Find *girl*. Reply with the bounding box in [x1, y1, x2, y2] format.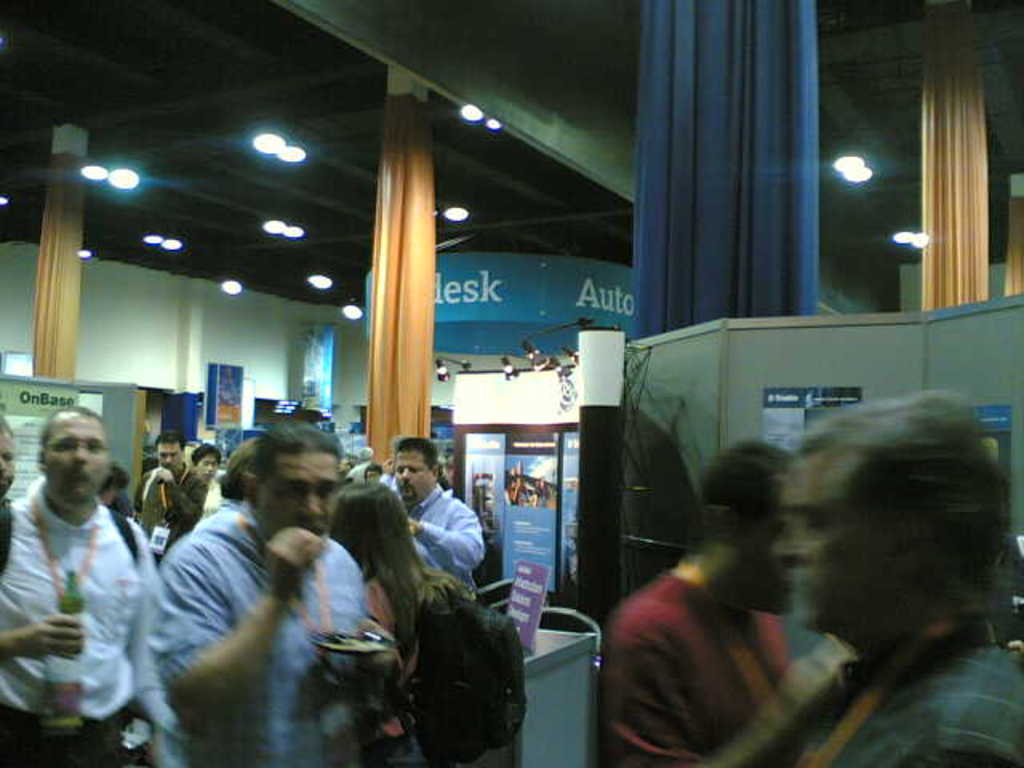
[330, 488, 467, 670].
